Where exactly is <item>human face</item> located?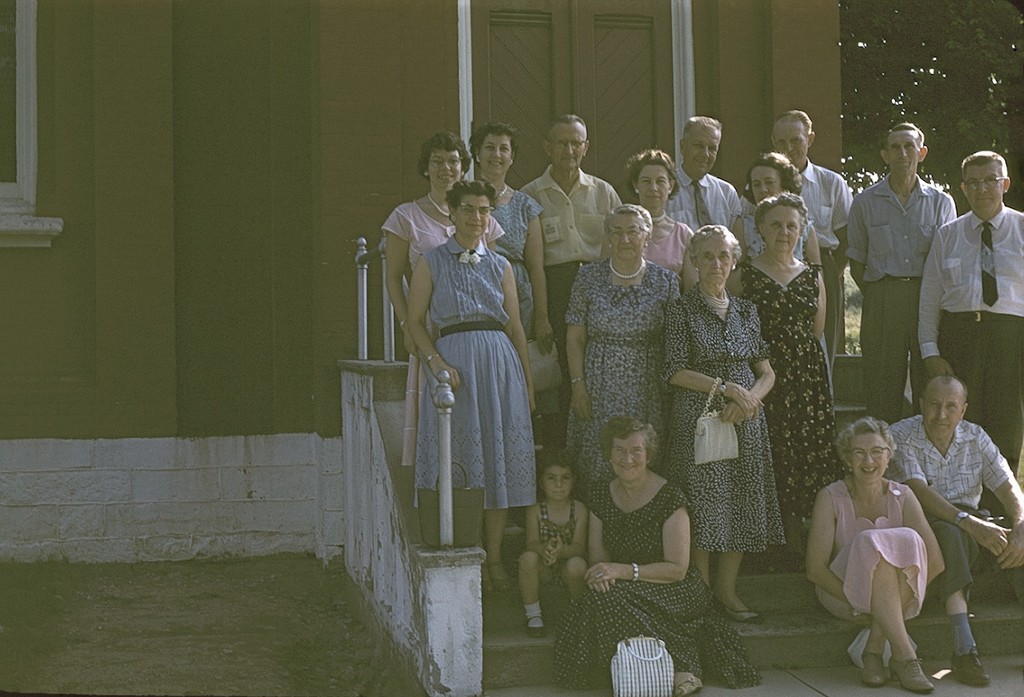
Its bounding box is bbox(748, 162, 779, 205).
